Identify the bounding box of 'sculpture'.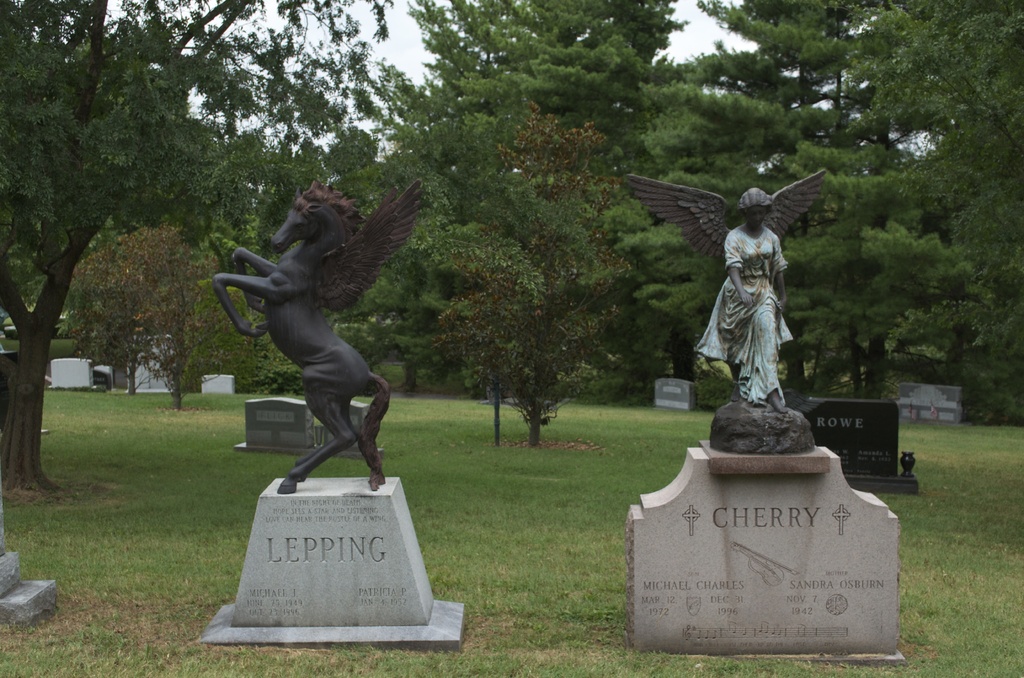
locate(603, 156, 874, 525).
